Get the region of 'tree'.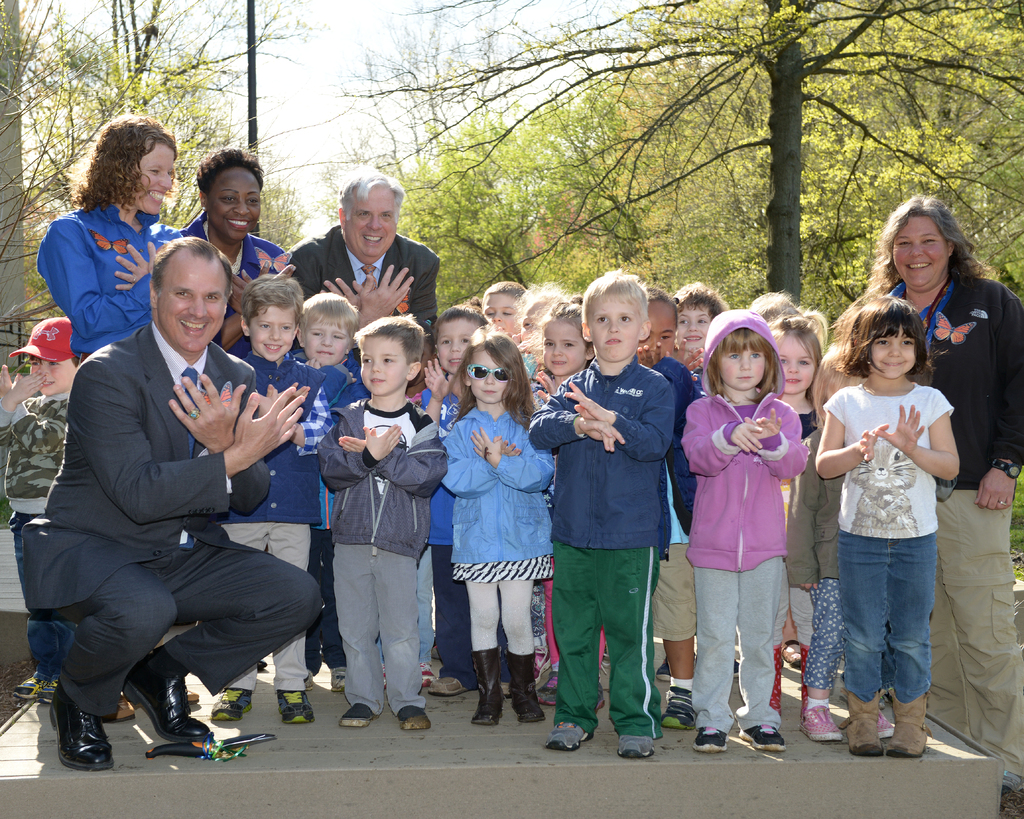
locate(0, 0, 314, 345).
